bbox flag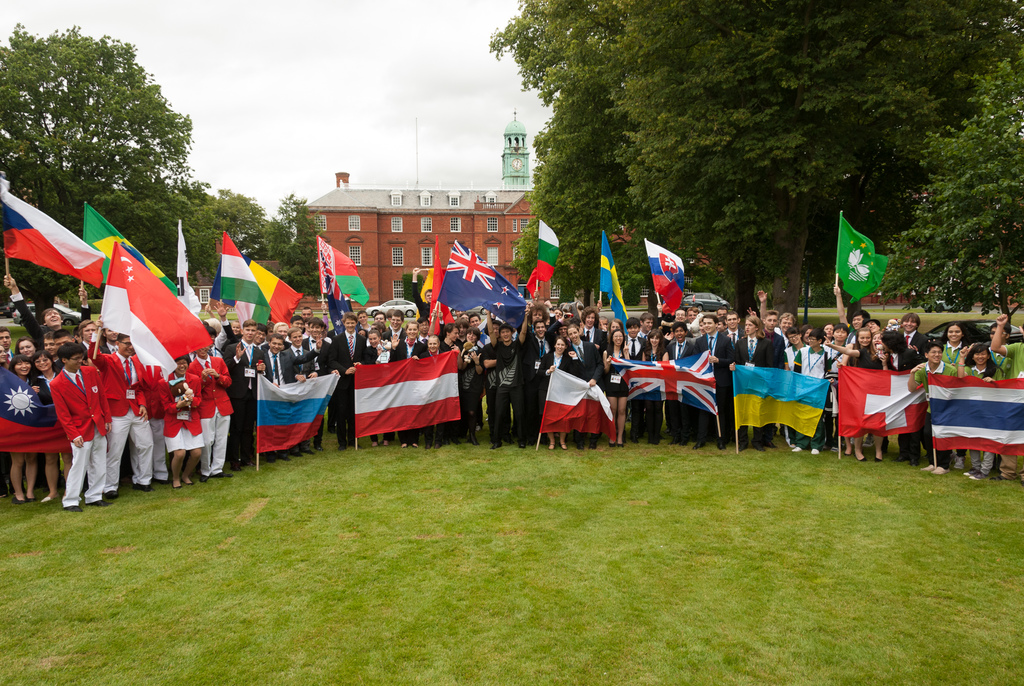
(left=241, top=261, right=302, bottom=332)
